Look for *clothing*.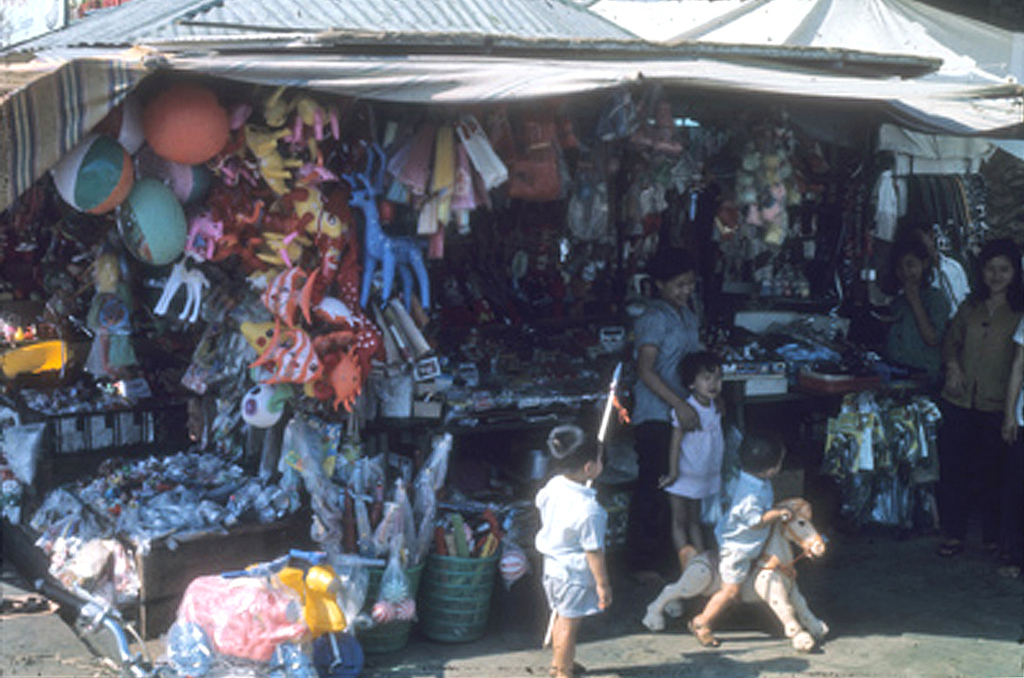
Found: bbox=(628, 297, 696, 542).
